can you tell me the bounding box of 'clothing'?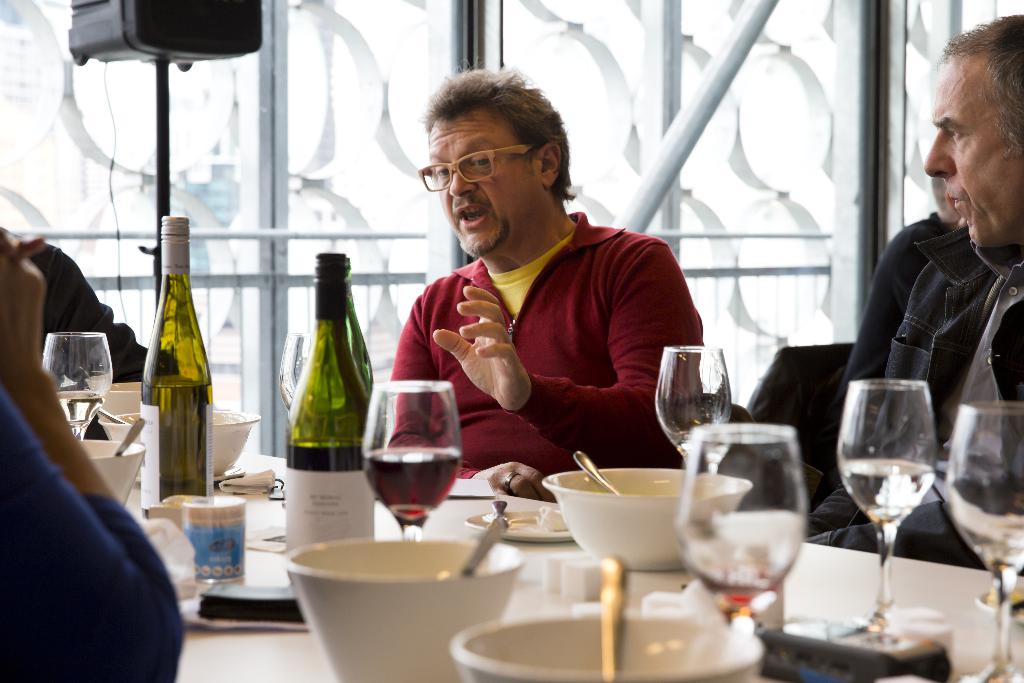
x1=35, y1=234, x2=154, y2=381.
